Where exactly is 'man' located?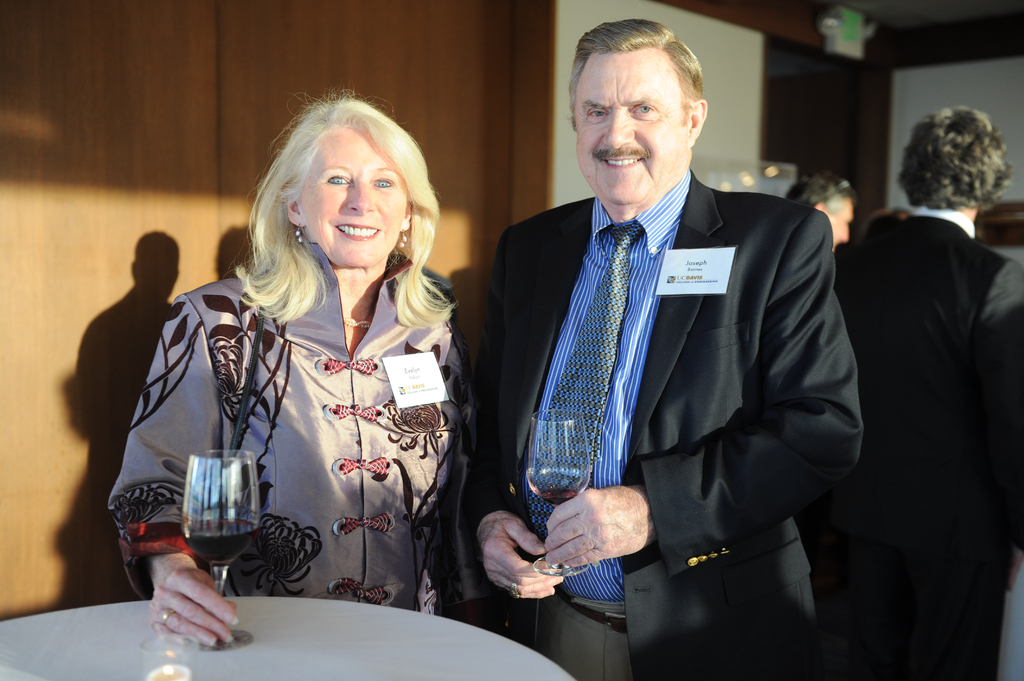
Its bounding box is {"x1": 463, "y1": 17, "x2": 865, "y2": 680}.
